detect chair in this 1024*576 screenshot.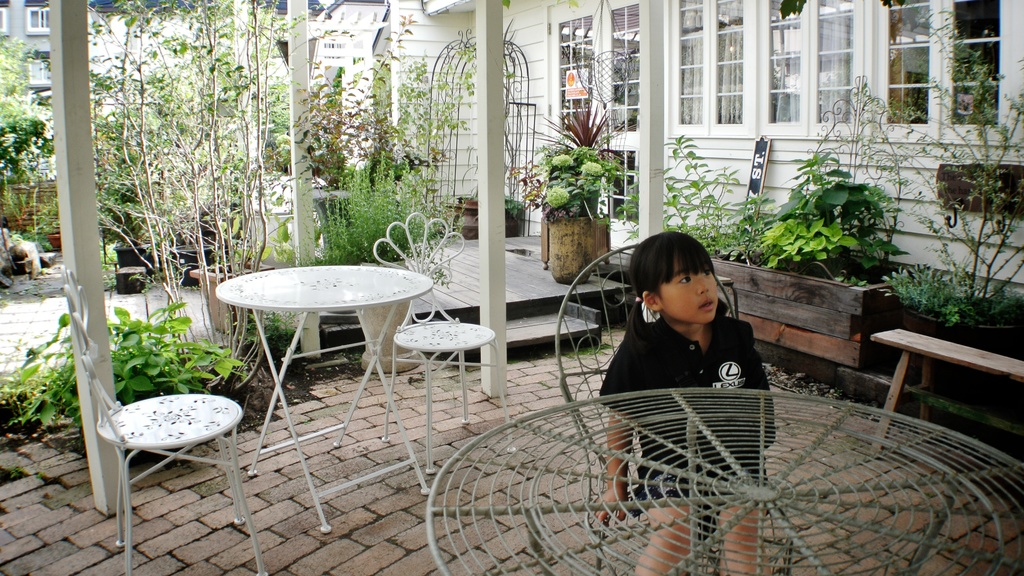
Detection: Rect(555, 245, 800, 575).
